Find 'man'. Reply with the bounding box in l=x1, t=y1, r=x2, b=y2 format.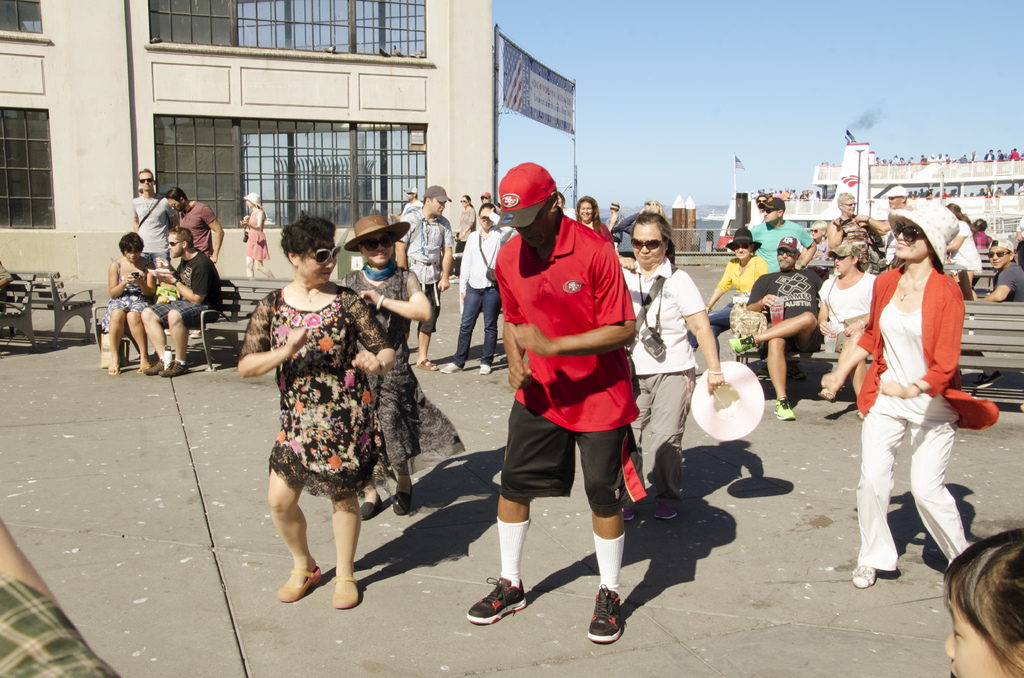
l=168, t=190, r=223, b=262.
